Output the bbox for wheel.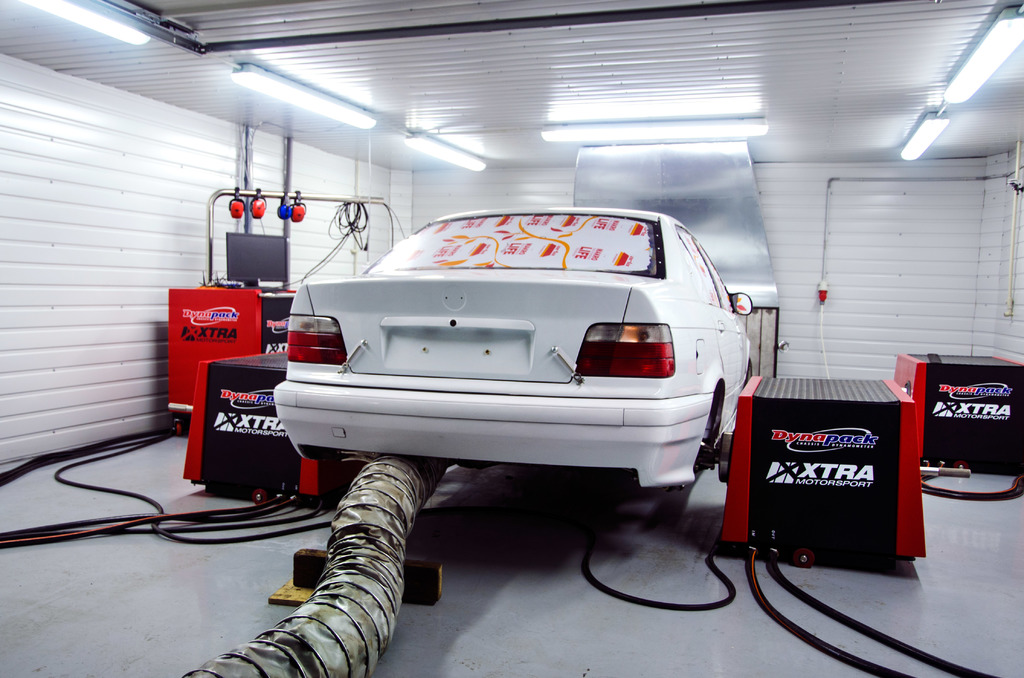
BBox(952, 460, 967, 467).
